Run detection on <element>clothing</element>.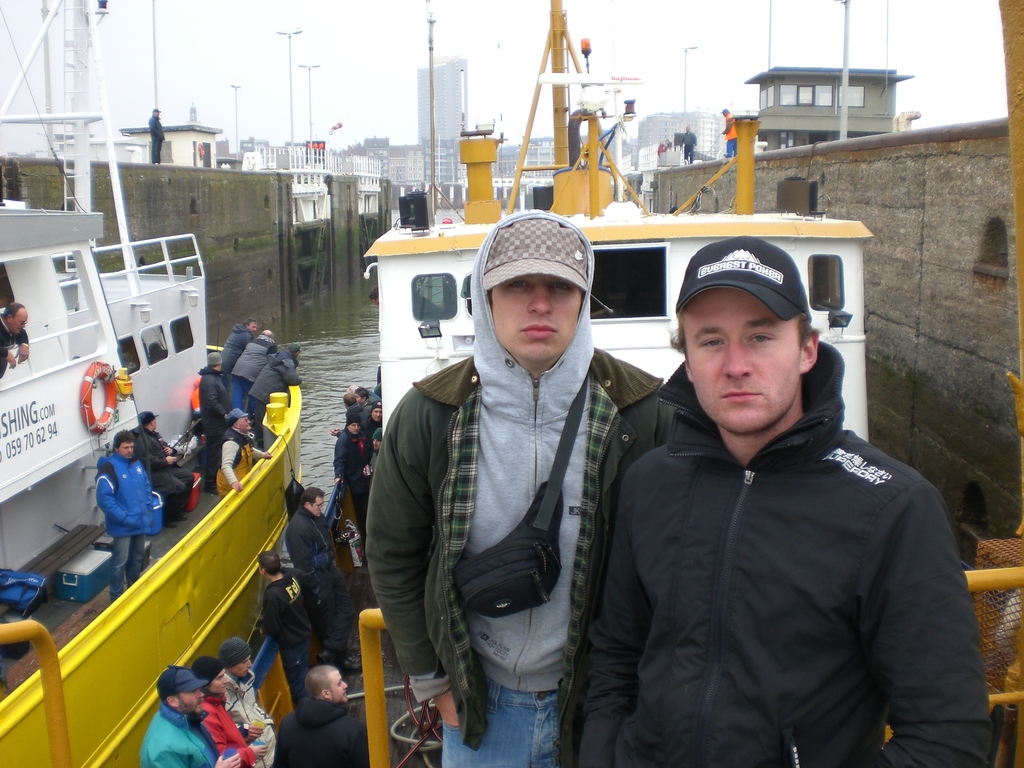
Result: x1=366, y1=203, x2=670, y2=767.
